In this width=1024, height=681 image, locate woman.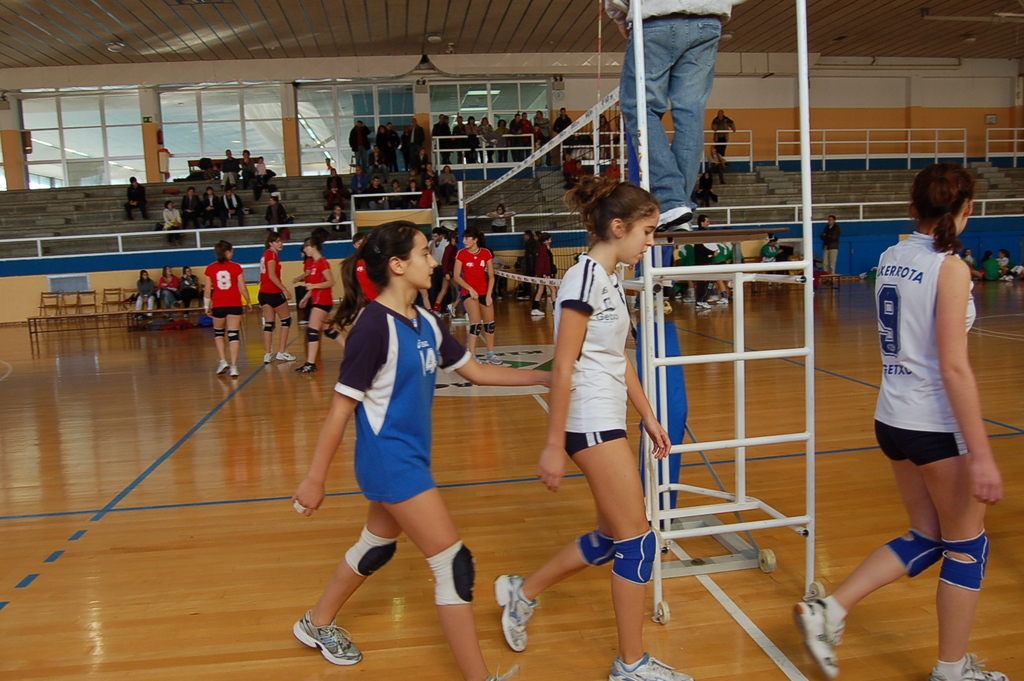
Bounding box: 165,199,187,242.
